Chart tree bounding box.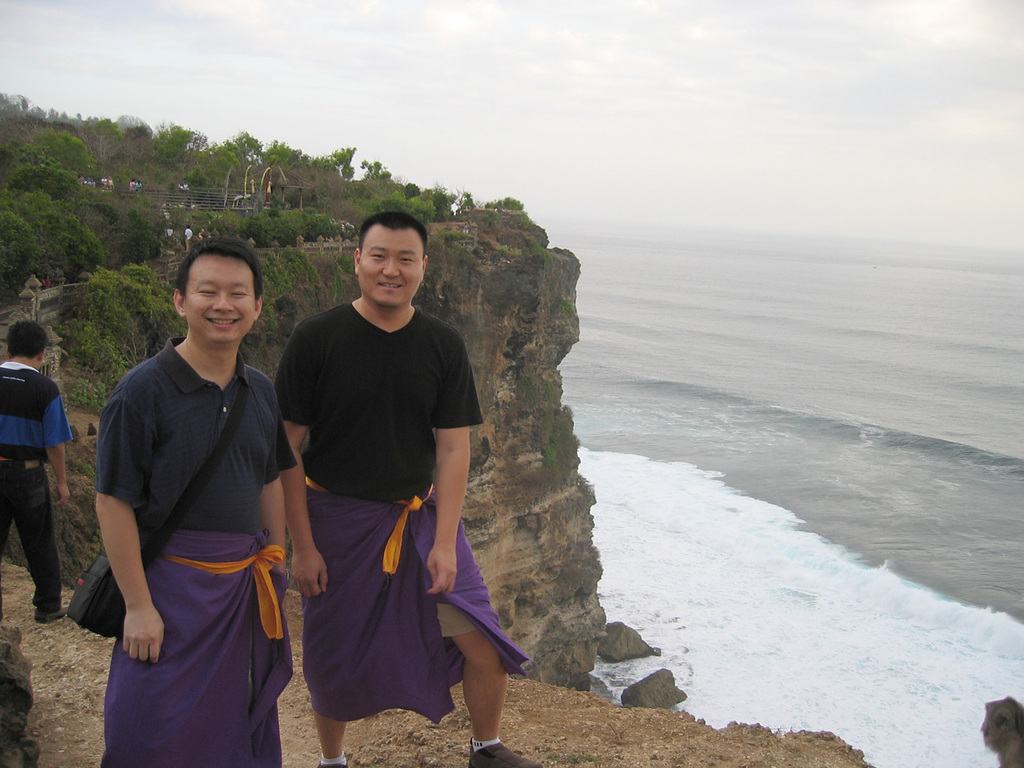
Charted: x1=53, y1=261, x2=193, y2=411.
